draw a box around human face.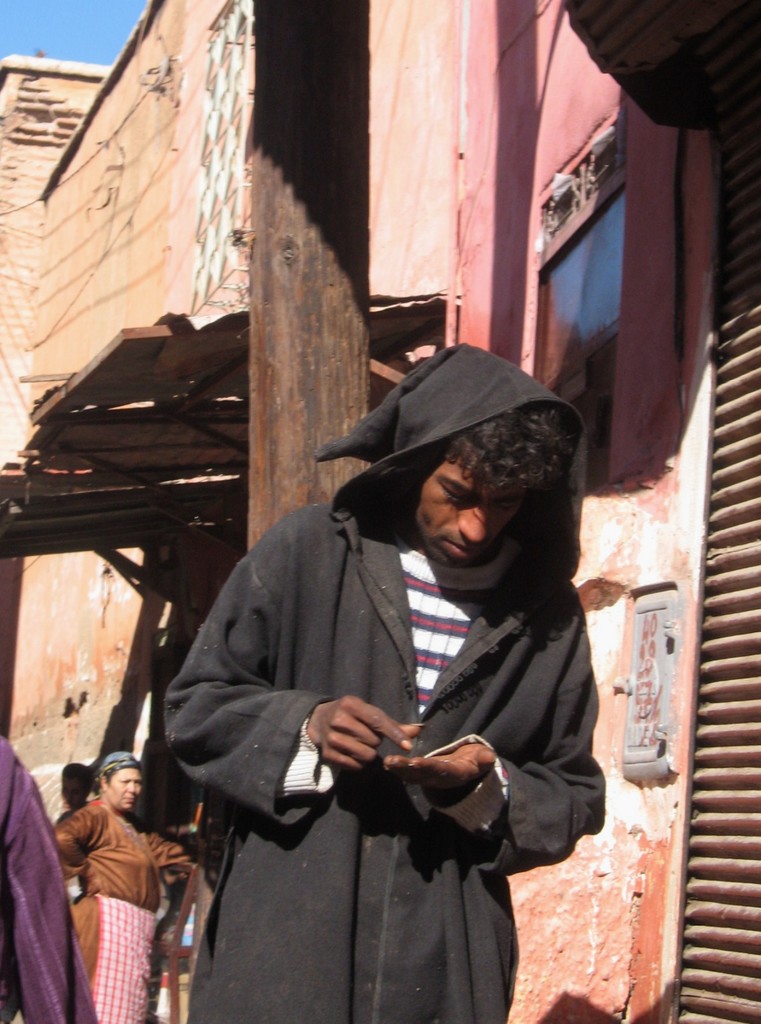
pyautogui.locateOnScreen(414, 447, 530, 571).
